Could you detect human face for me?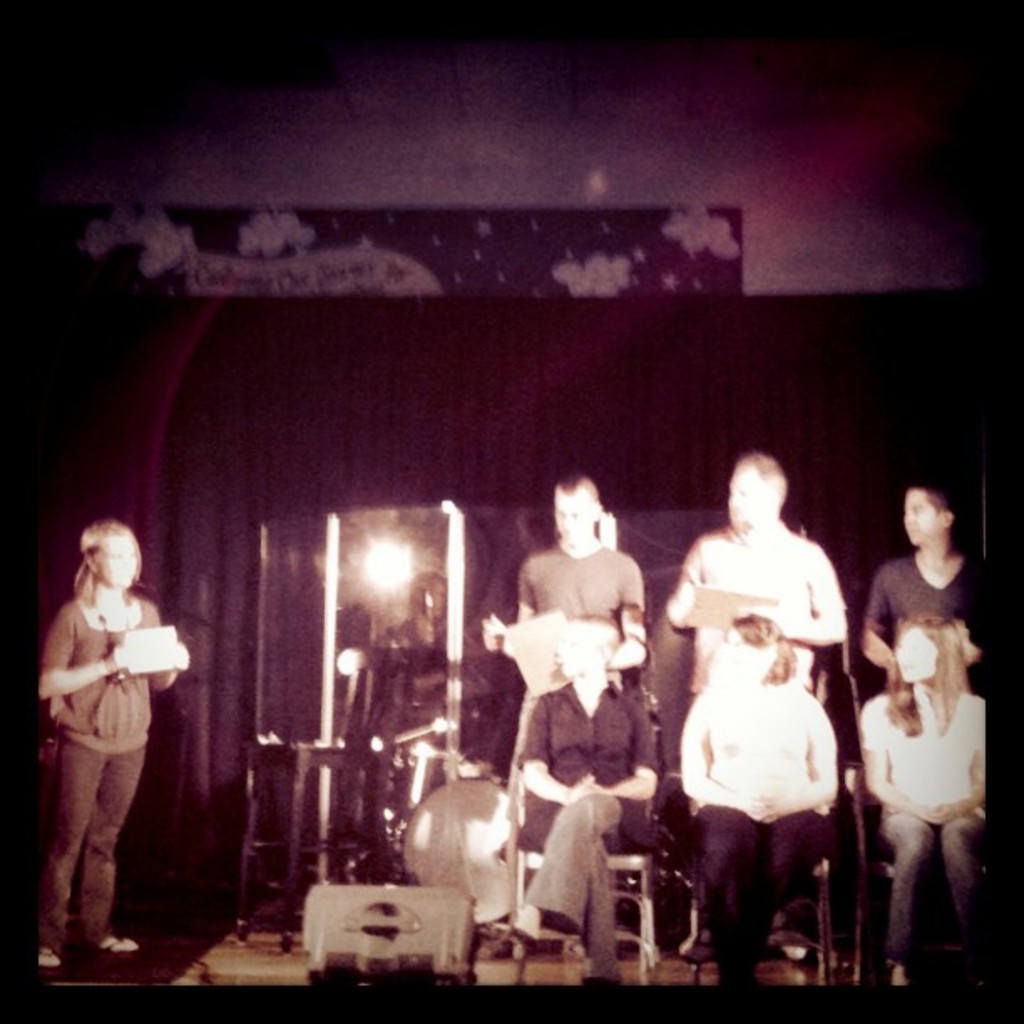
Detection result: locate(99, 534, 136, 587).
